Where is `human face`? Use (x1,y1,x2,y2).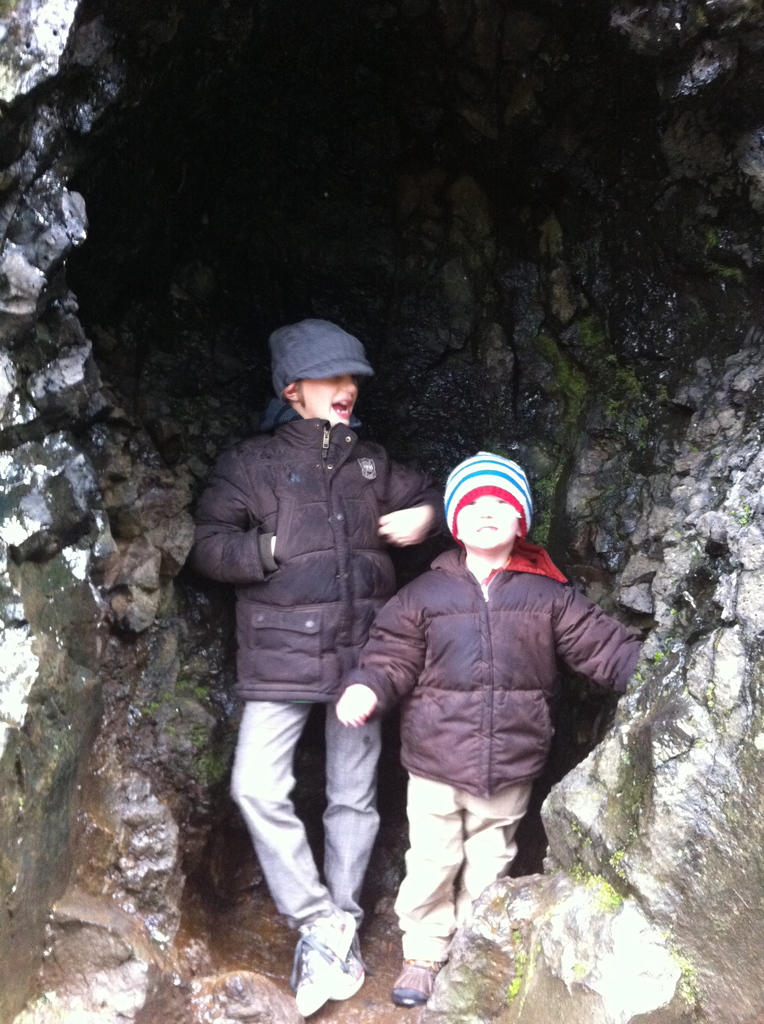
(461,493,518,556).
